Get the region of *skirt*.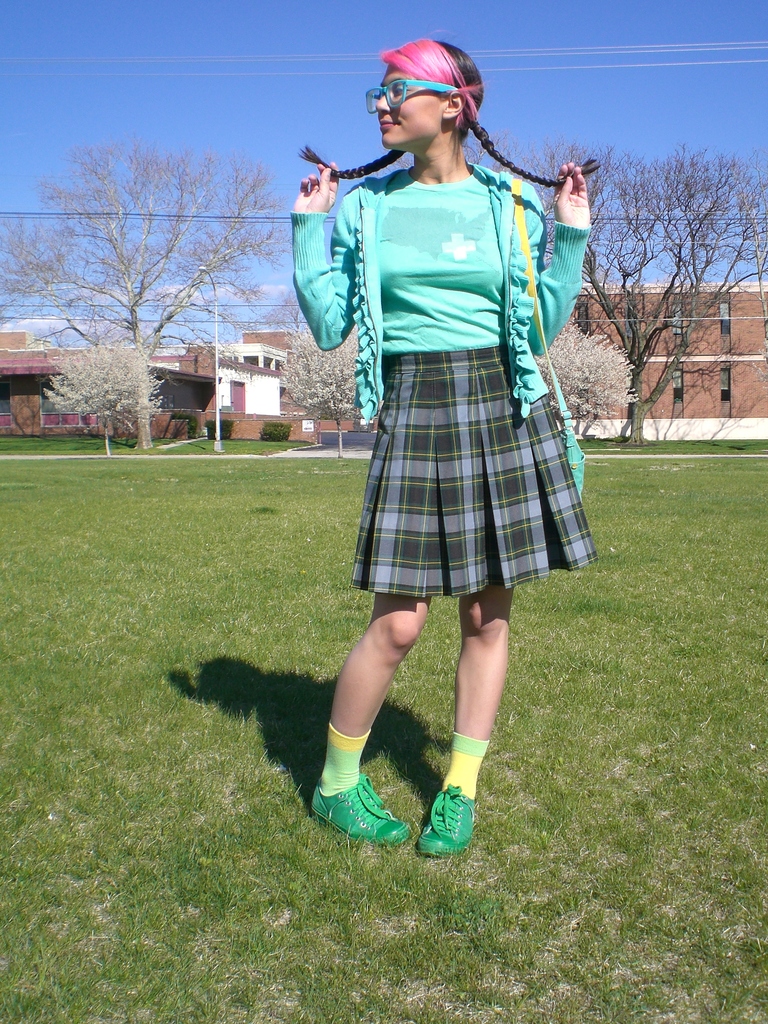
350,344,600,593.
